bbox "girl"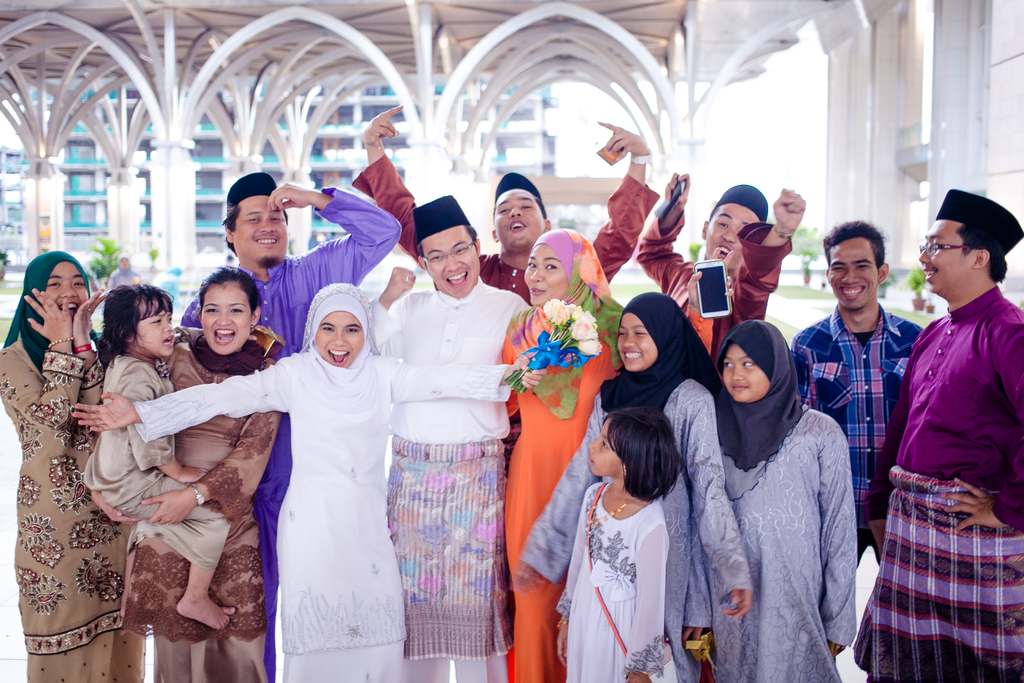
[left=77, top=279, right=240, bottom=632]
